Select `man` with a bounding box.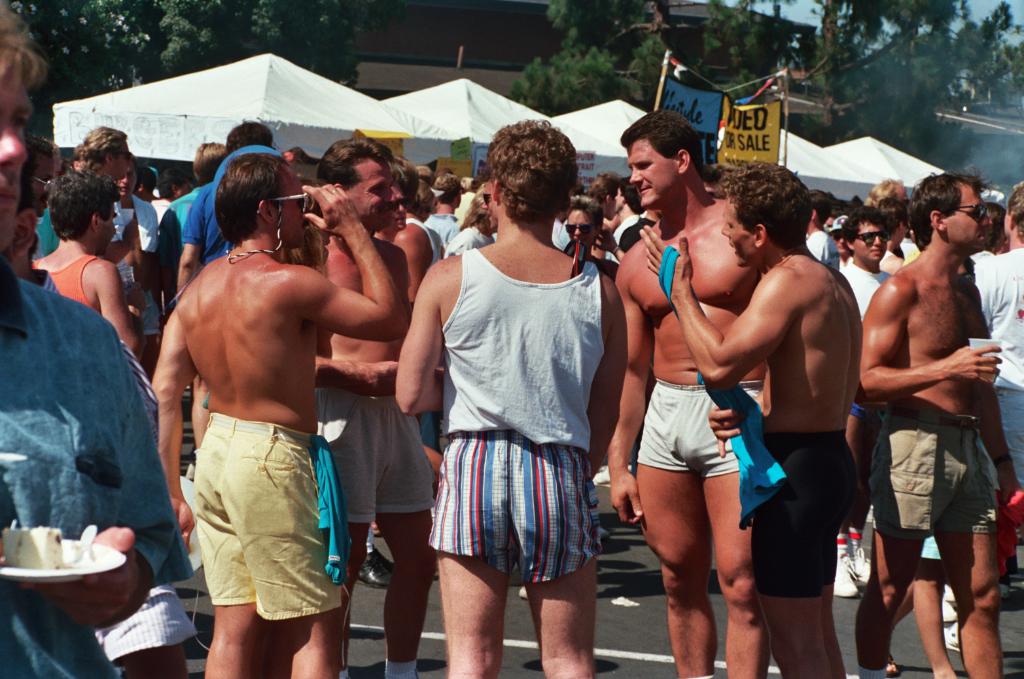
Rect(974, 179, 1023, 489).
